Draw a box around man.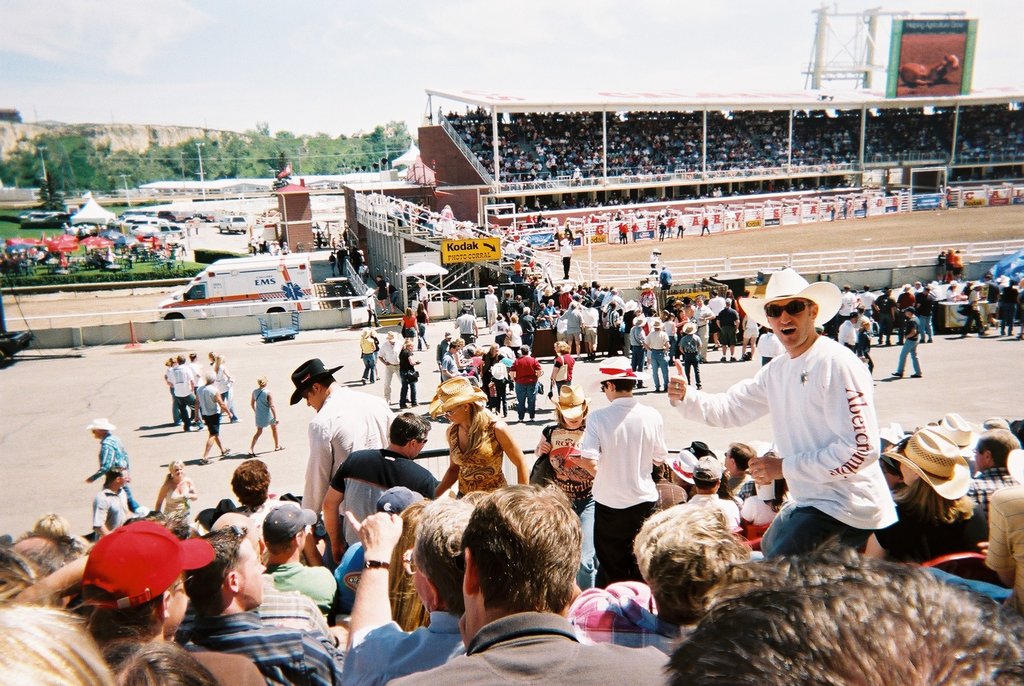
box(913, 284, 934, 346).
